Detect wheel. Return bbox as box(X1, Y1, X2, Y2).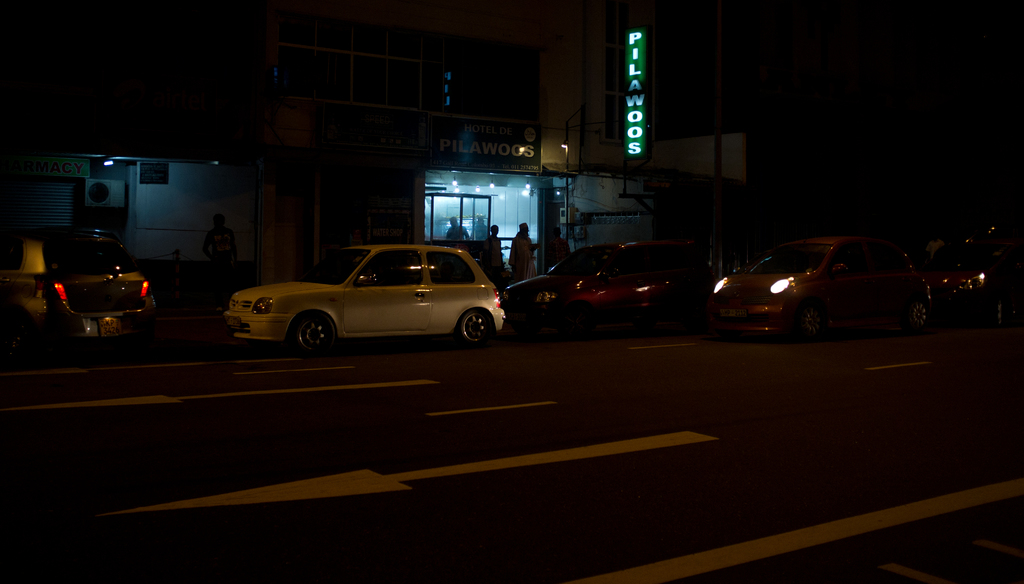
box(902, 296, 931, 330).
